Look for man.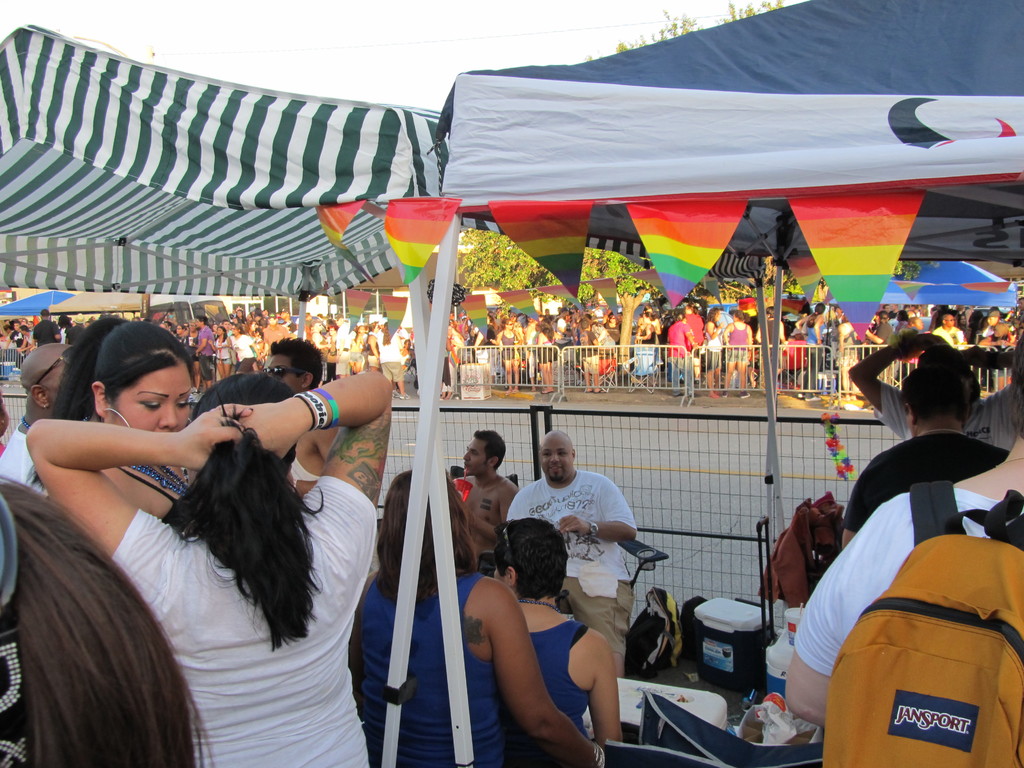
Found: {"x1": 279, "y1": 308, "x2": 296, "y2": 328}.
